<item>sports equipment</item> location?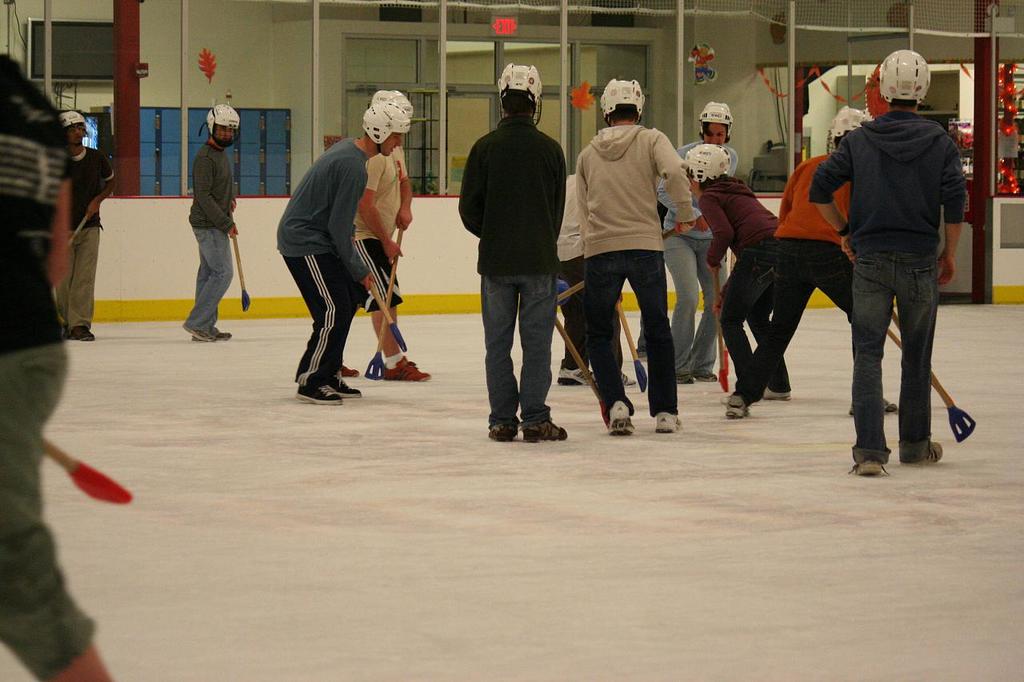
x1=599, y1=76, x2=646, y2=125
